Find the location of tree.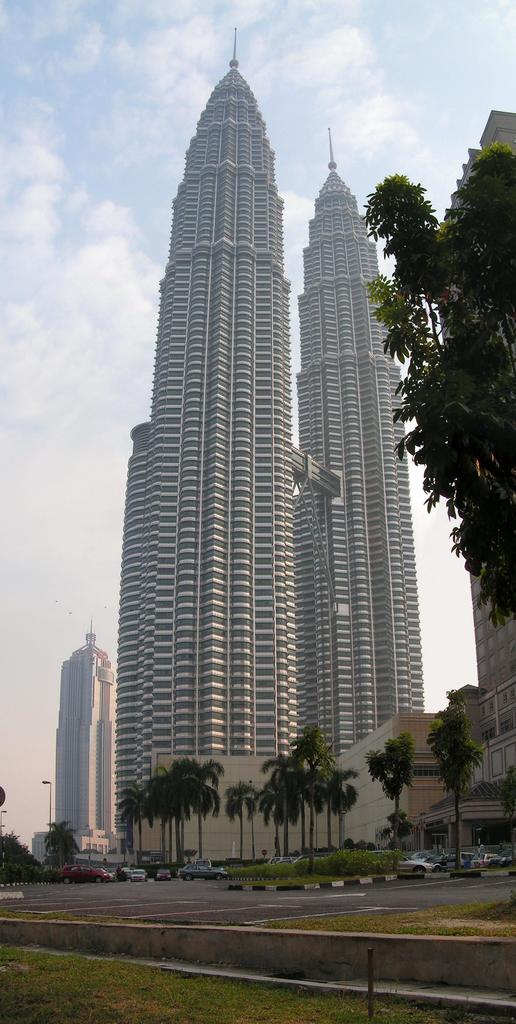
Location: <box>0,830,41,877</box>.
